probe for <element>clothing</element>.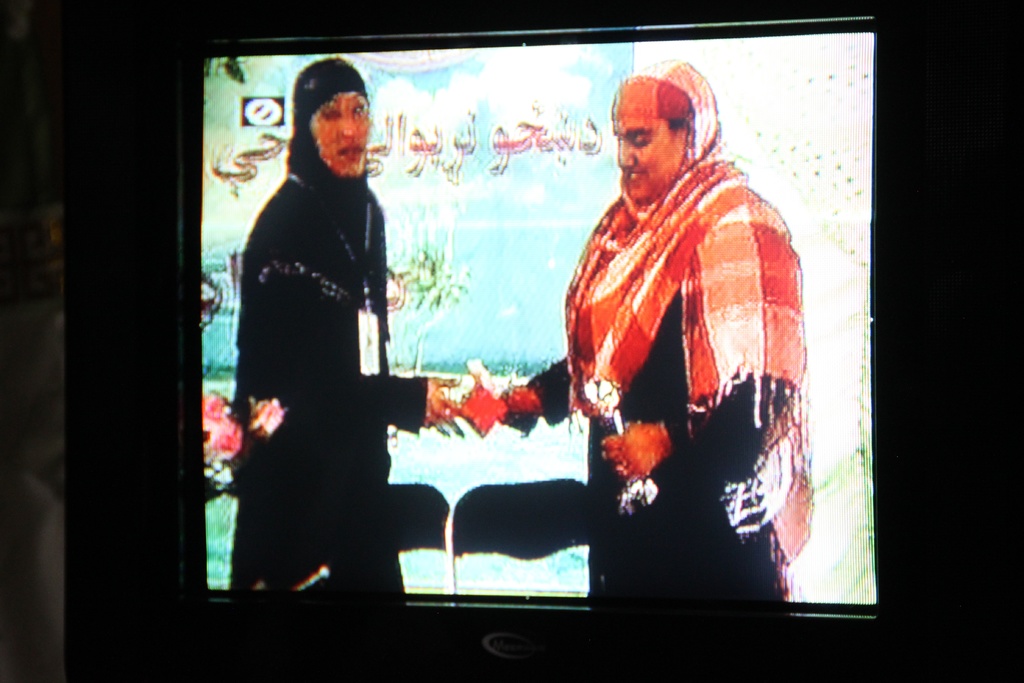
Probe result: [525, 63, 806, 619].
